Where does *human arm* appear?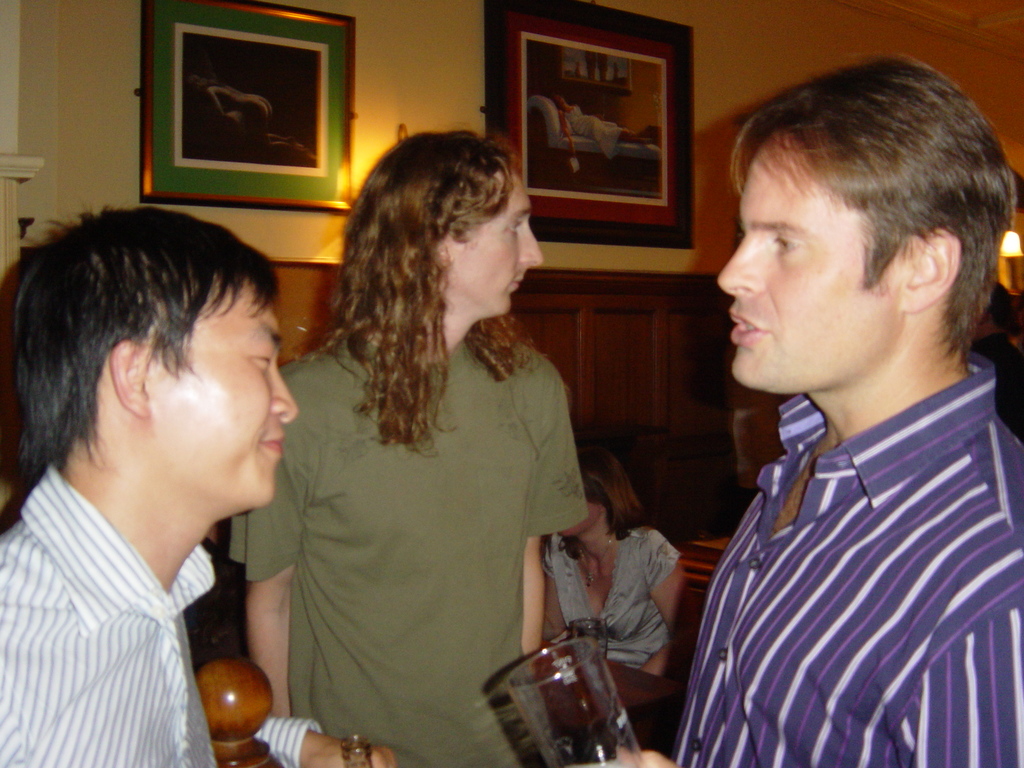
Appears at select_region(252, 716, 397, 767).
